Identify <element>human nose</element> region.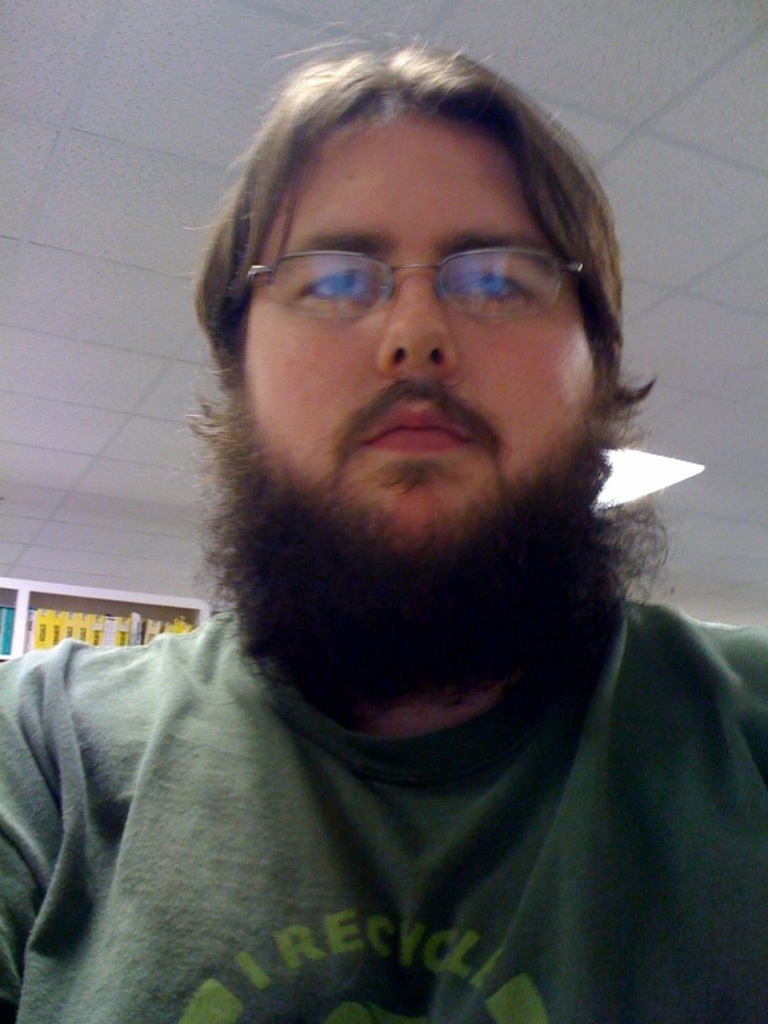
Region: <box>383,271,462,372</box>.
